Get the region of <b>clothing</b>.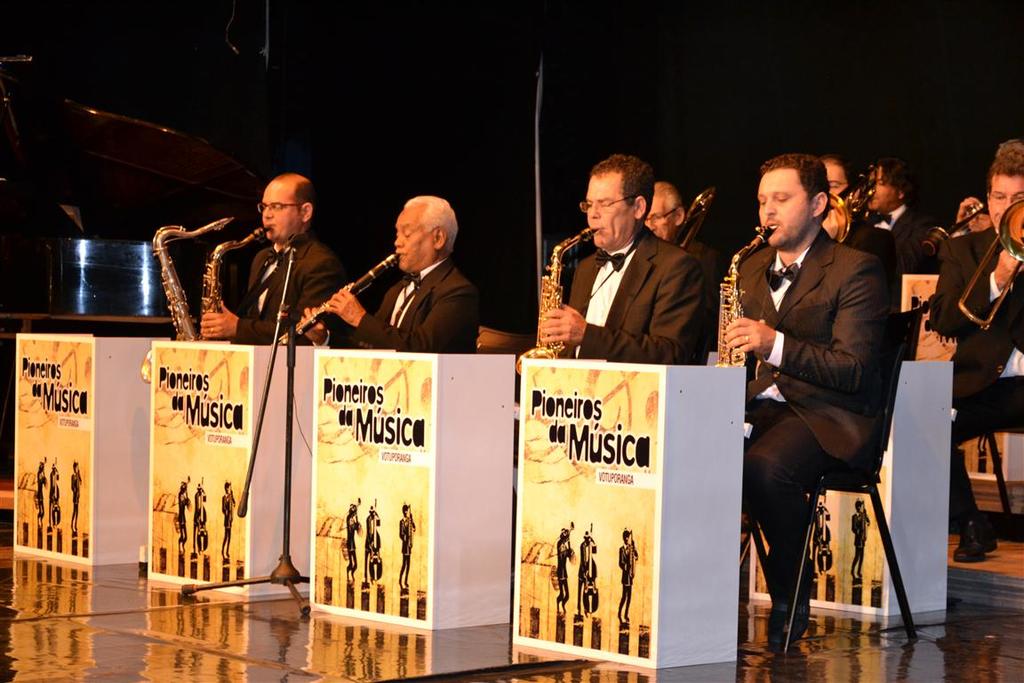
(left=39, top=481, right=44, bottom=508).
